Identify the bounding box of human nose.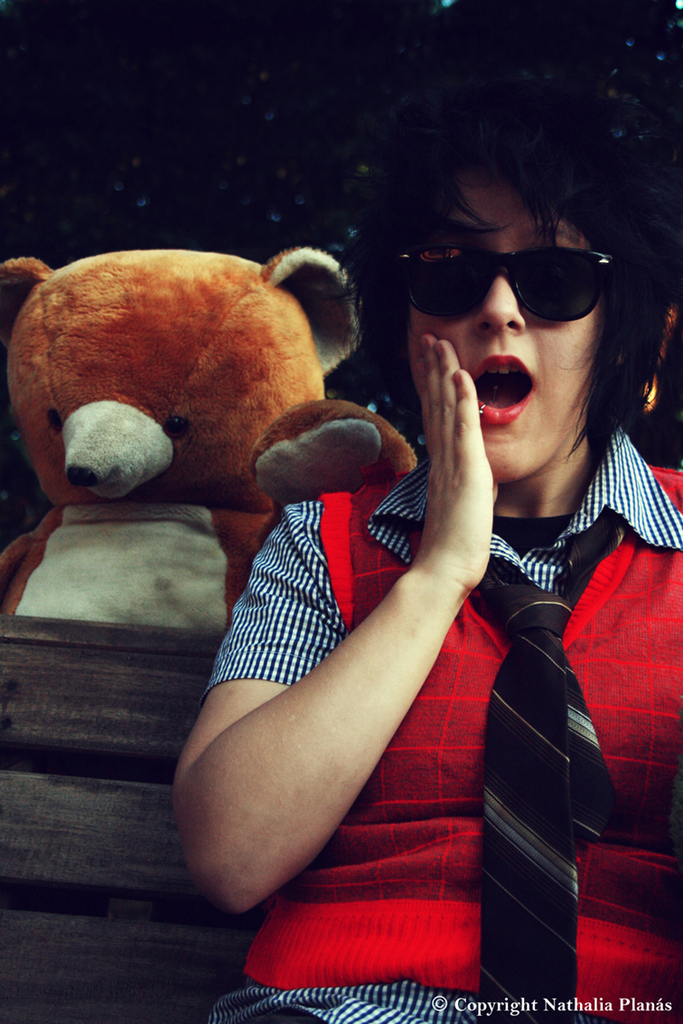
<box>471,242,523,338</box>.
